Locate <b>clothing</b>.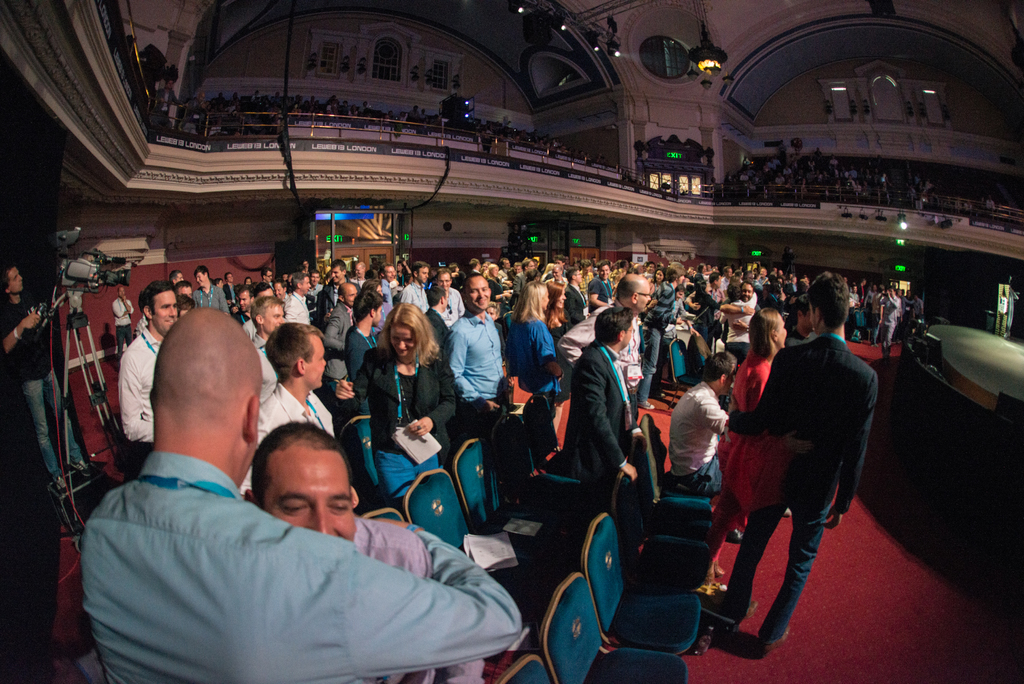
Bounding box: <bbox>362, 507, 488, 683</bbox>.
